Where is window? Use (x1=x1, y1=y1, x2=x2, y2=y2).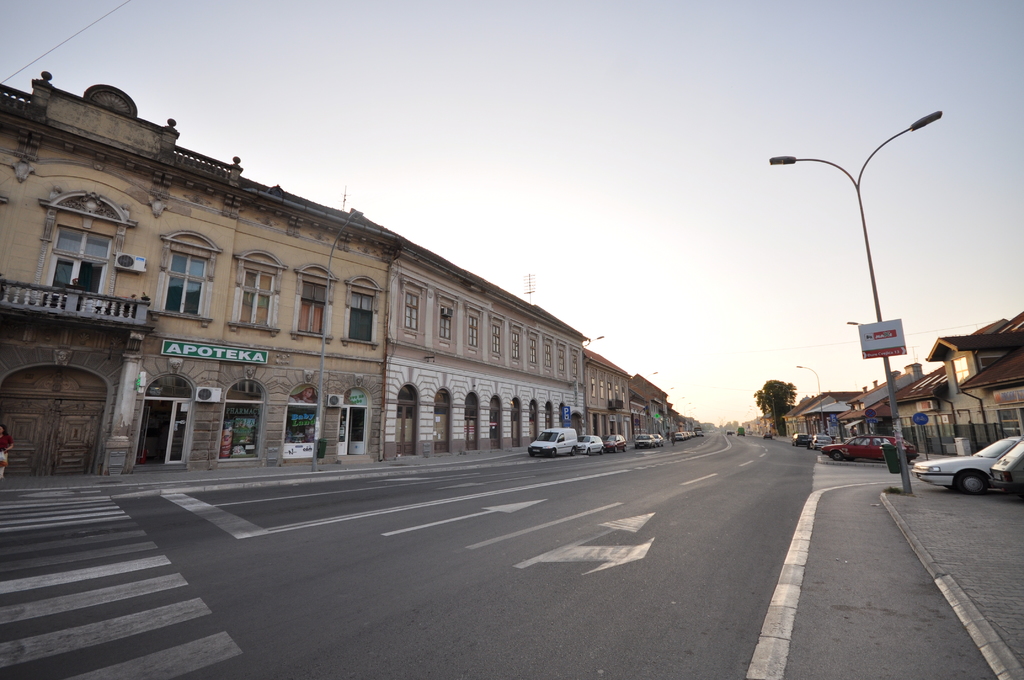
(x1=149, y1=227, x2=207, y2=325).
